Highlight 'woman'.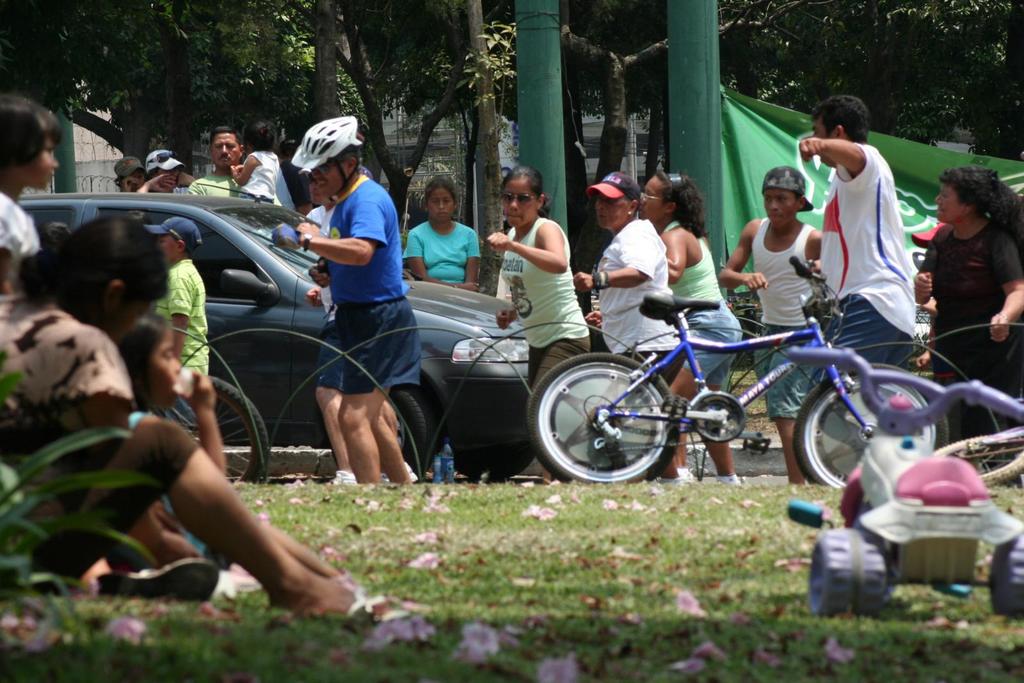
Highlighted region: pyautogui.locateOnScreen(65, 270, 340, 628).
